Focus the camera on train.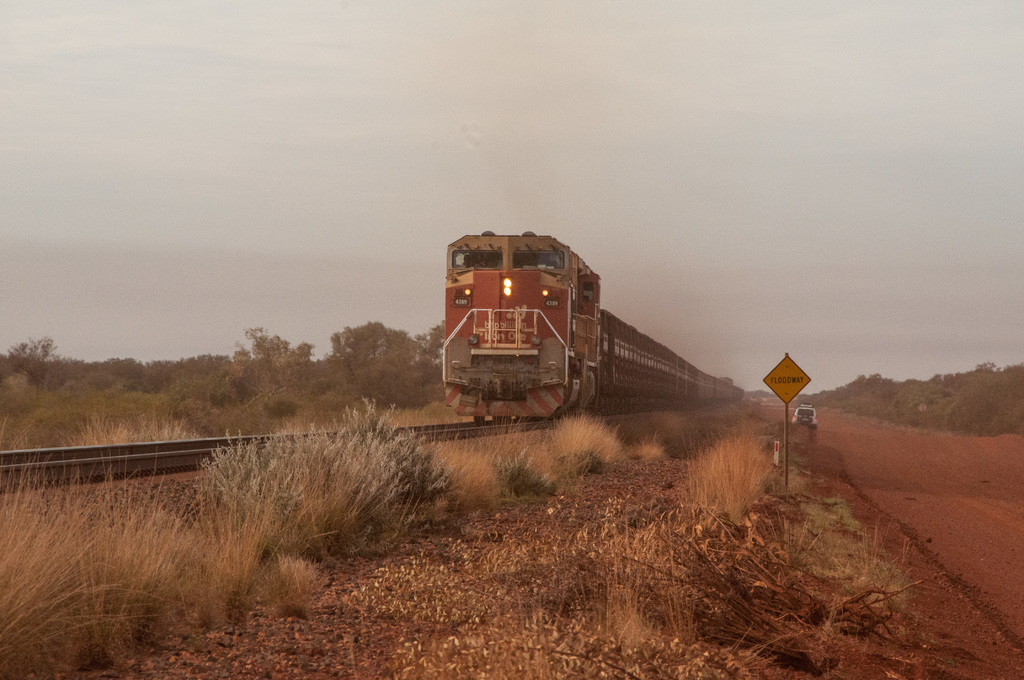
Focus region: region(446, 231, 744, 423).
